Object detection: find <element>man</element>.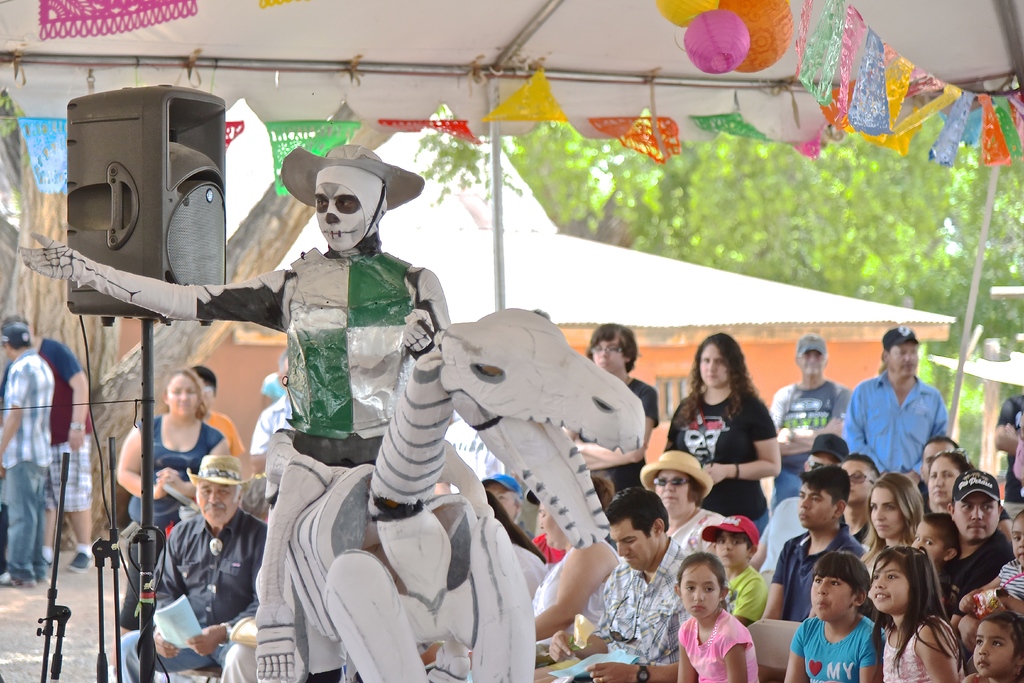
<box>842,325,947,485</box>.
